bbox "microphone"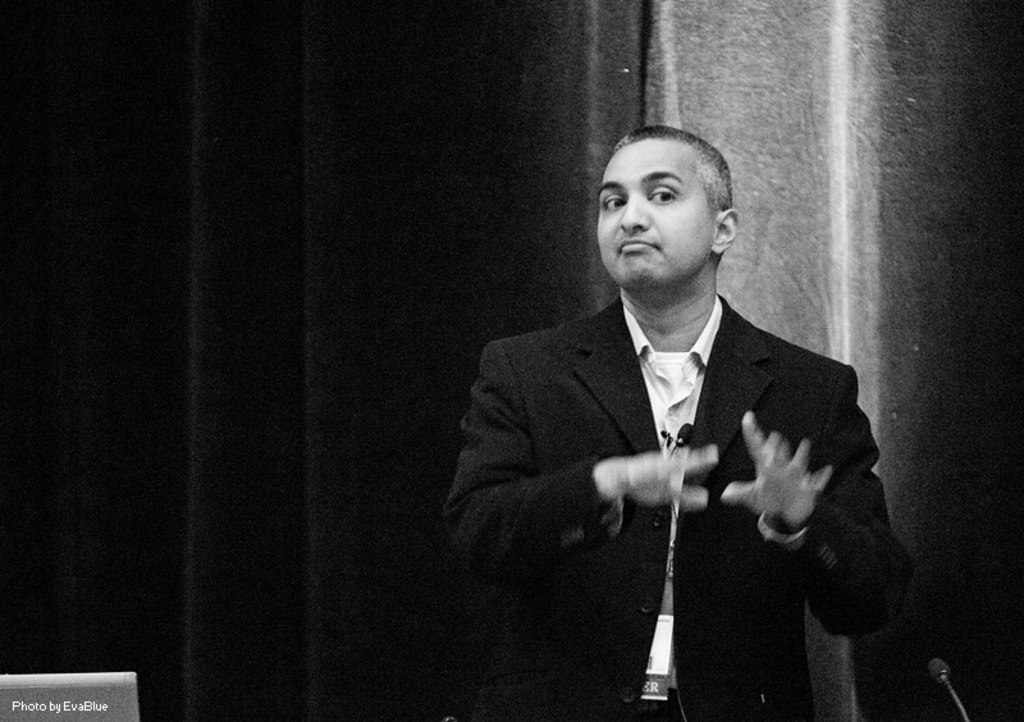
(678, 420, 692, 444)
